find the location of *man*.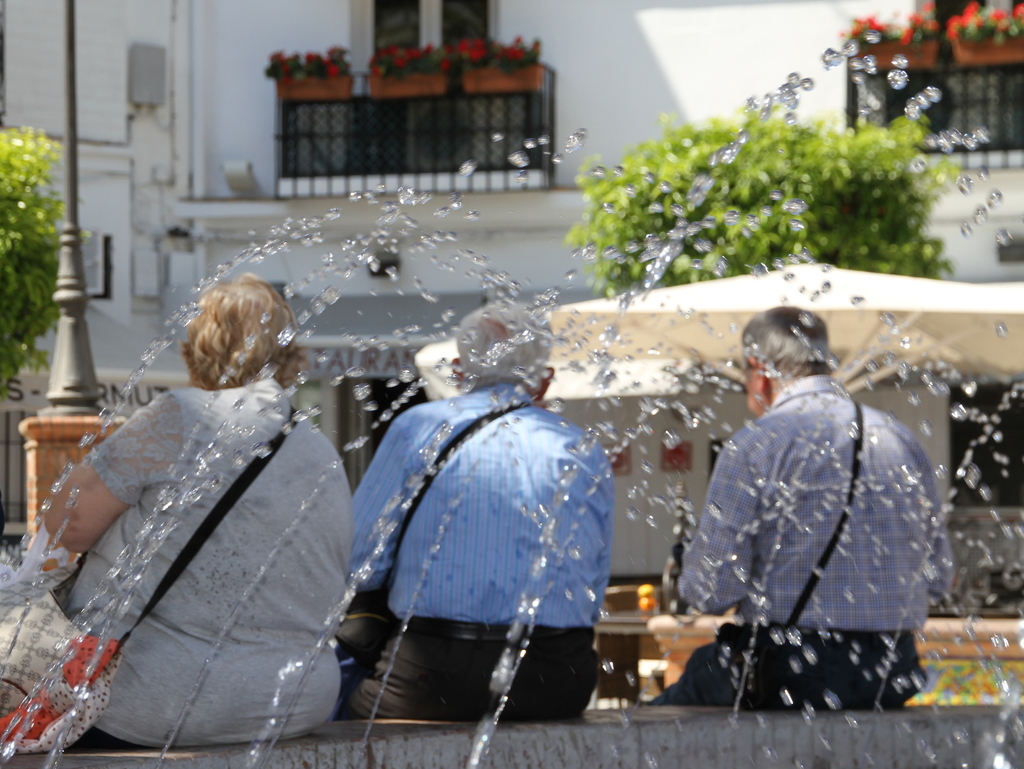
Location: bbox(349, 292, 627, 713).
